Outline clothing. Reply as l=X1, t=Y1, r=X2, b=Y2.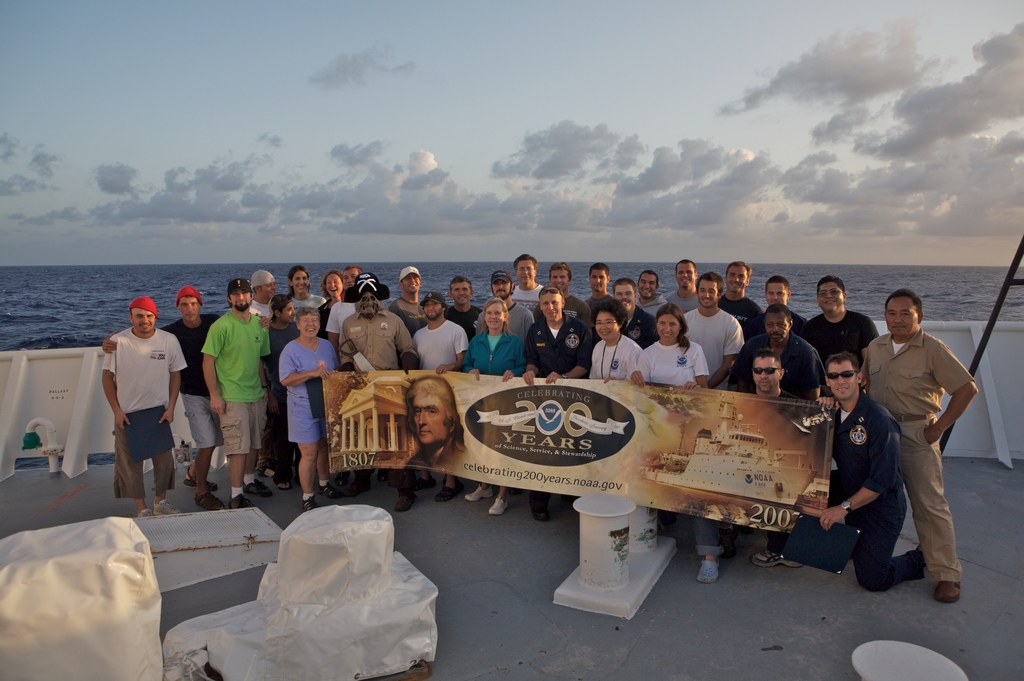
l=828, t=390, r=929, b=597.
